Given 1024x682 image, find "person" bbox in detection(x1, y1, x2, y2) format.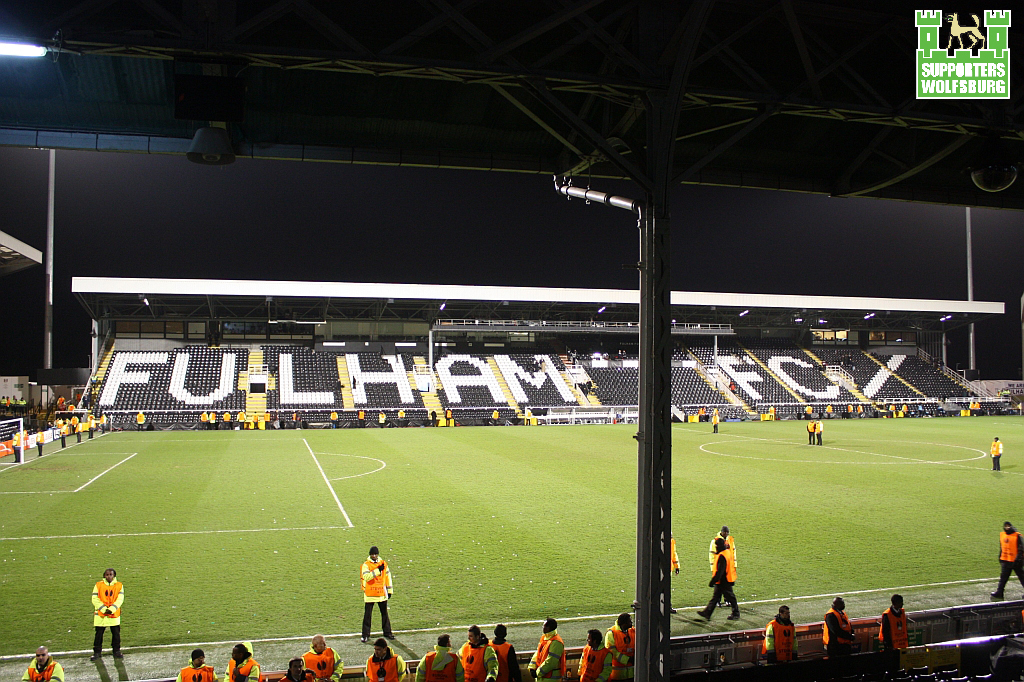
detection(445, 408, 454, 423).
